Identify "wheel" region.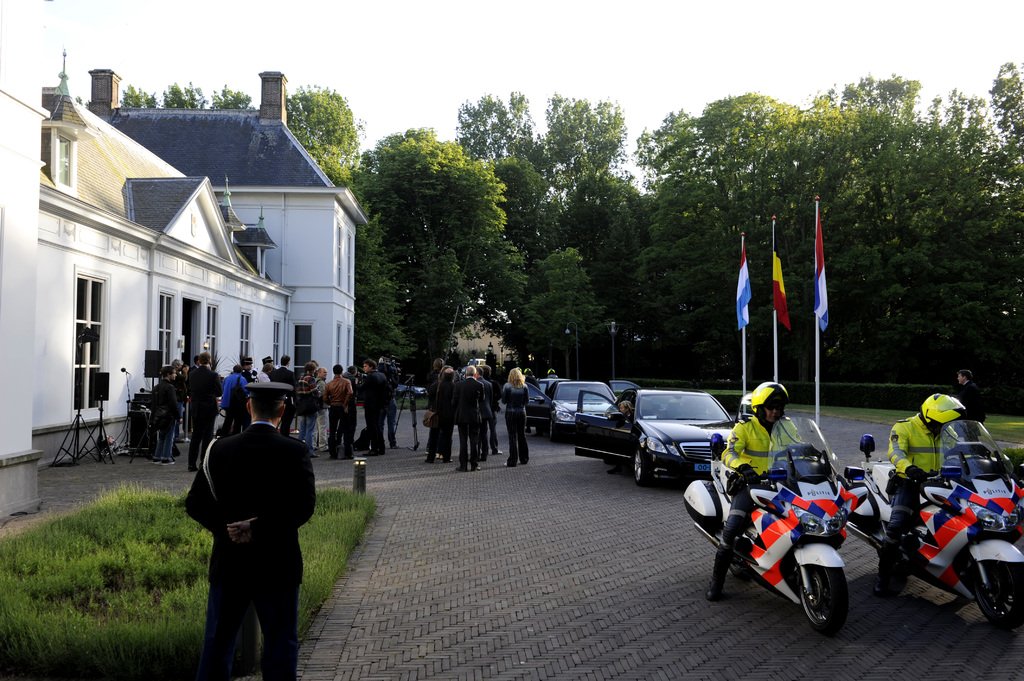
Region: Rect(603, 458, 616, 469).
